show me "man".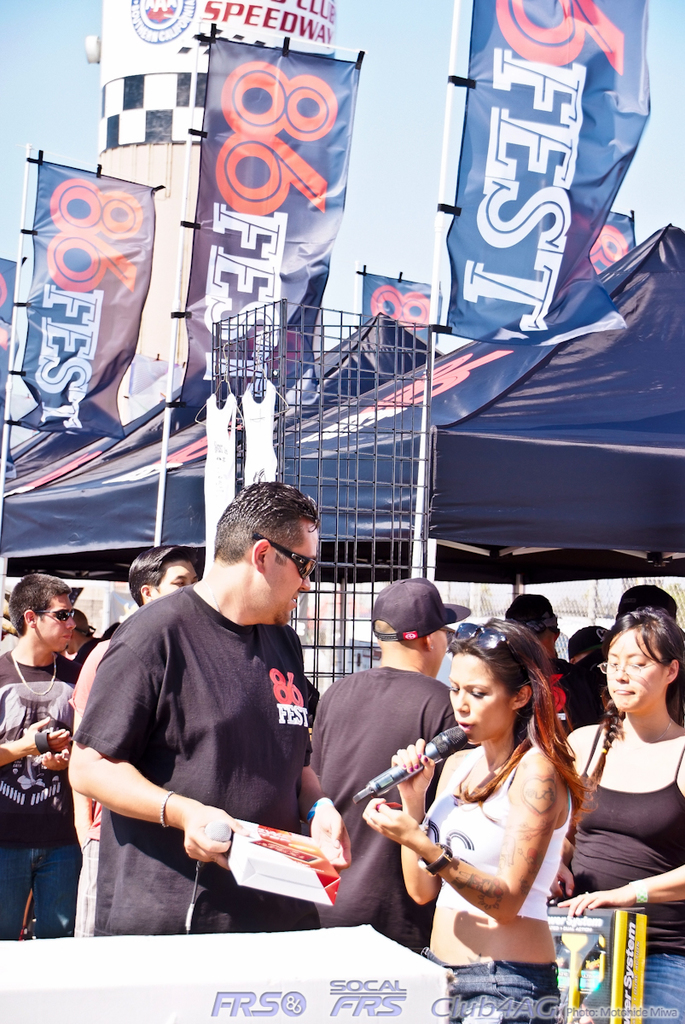
"man" is here: Rect(67, 548, 200, 932).
